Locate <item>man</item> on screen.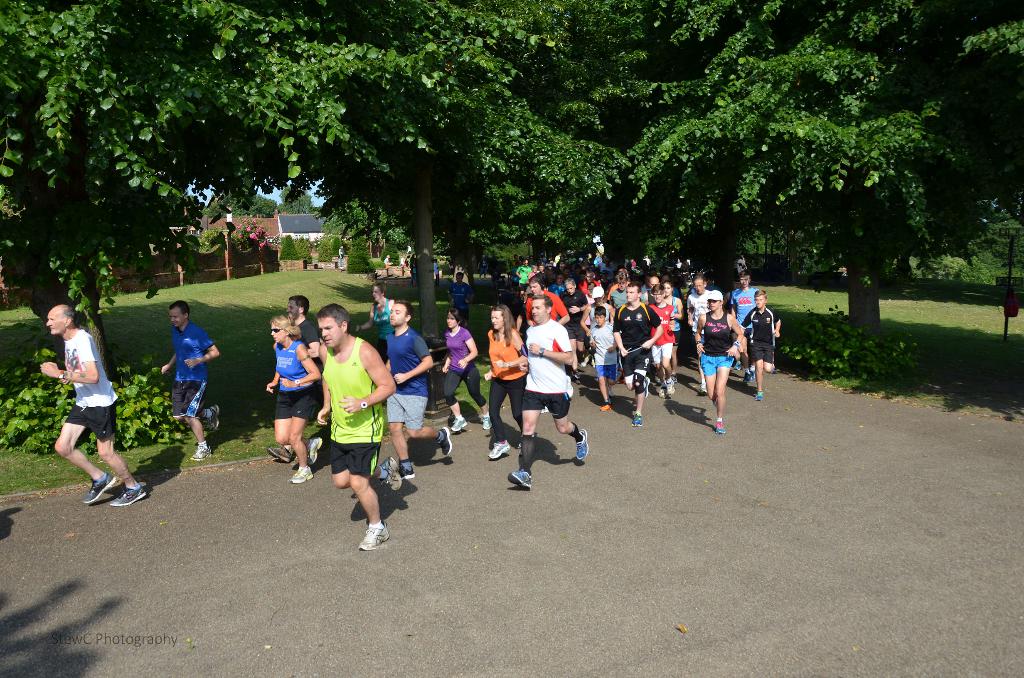
On screen at box(321, 304, 399, 551).
